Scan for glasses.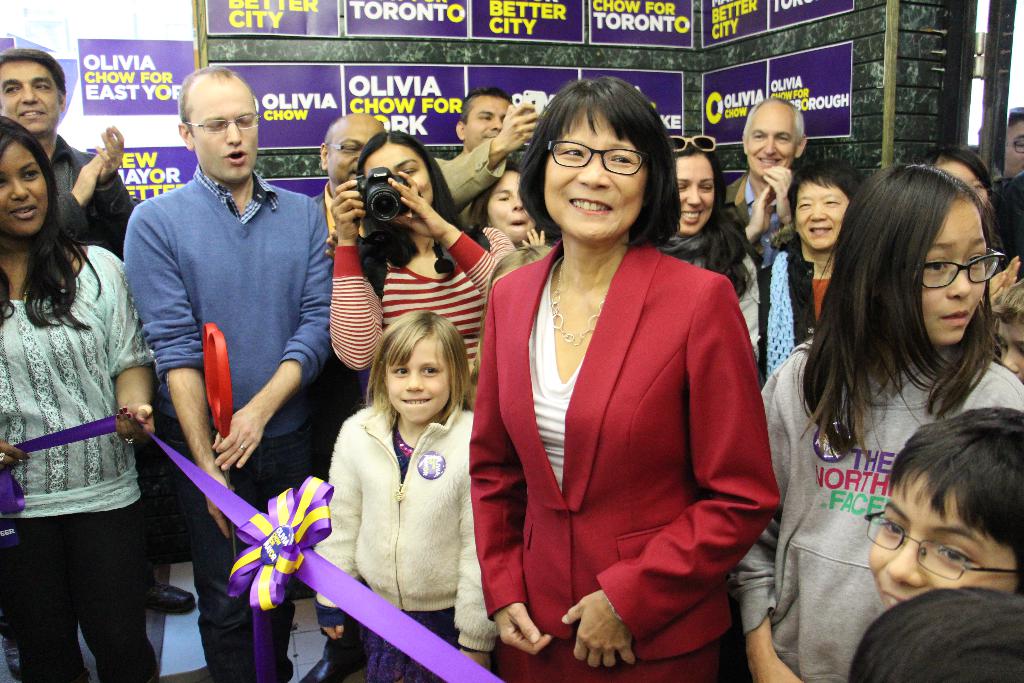
Scan result: left=181, top=108, right=265, bottom=140.
